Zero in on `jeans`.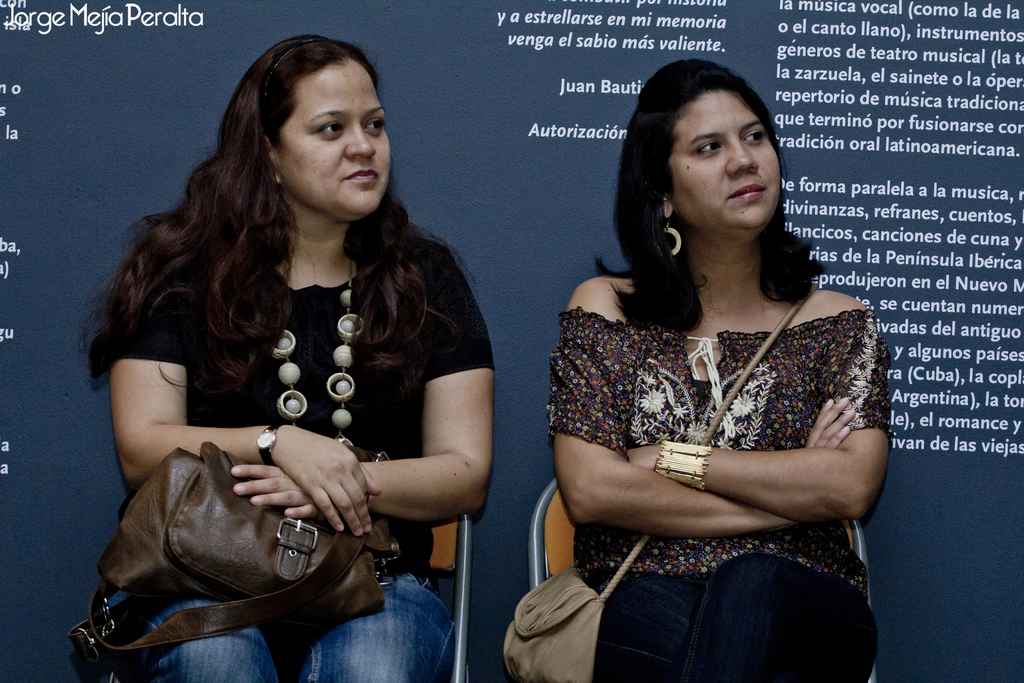
Zeroed in: crop(571, 543, 868, 669).
